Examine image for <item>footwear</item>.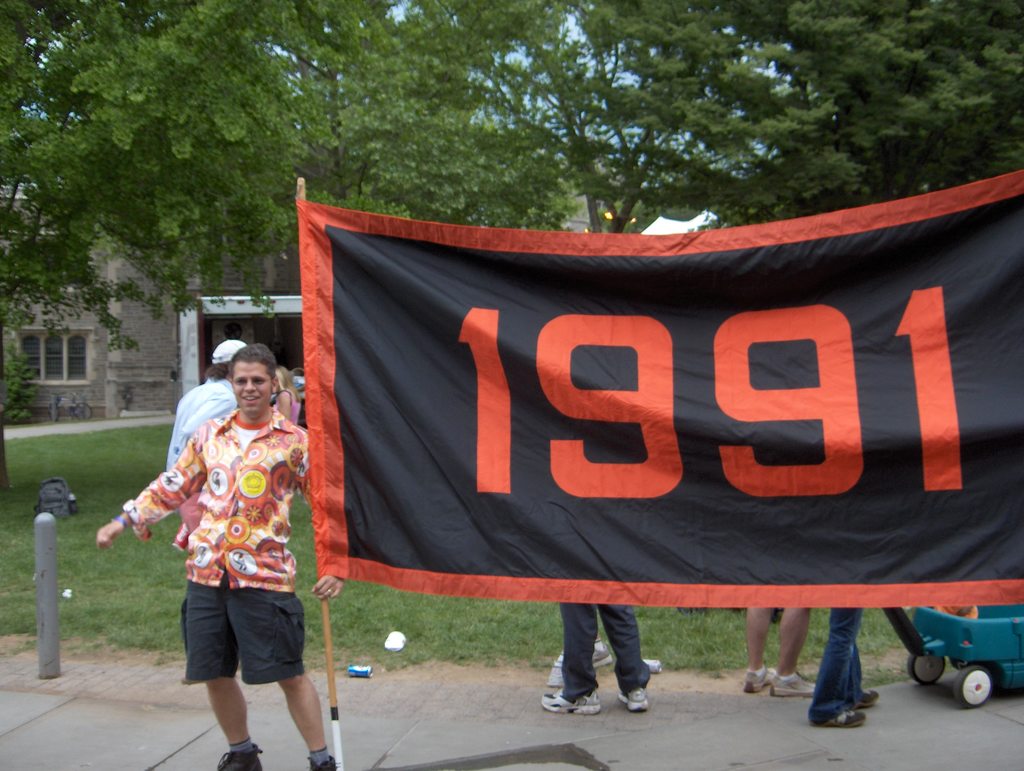
Examination result: 543:688:601:717.
